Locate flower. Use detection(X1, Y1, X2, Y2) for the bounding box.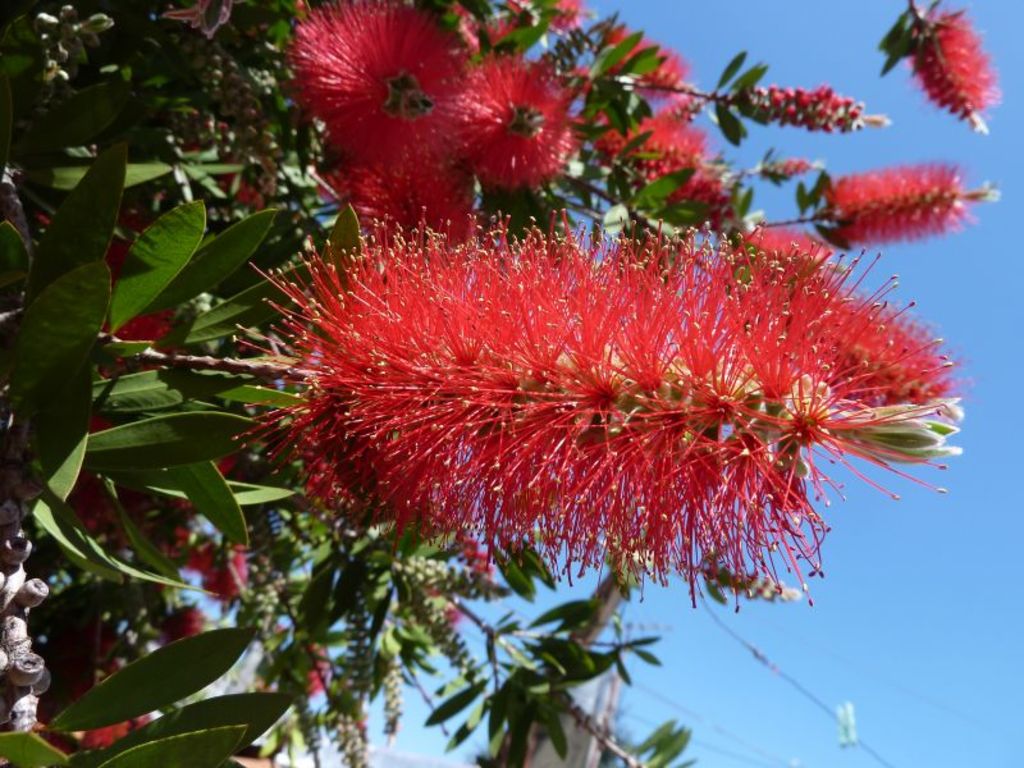
detection(906, 12, 1007, 123).
